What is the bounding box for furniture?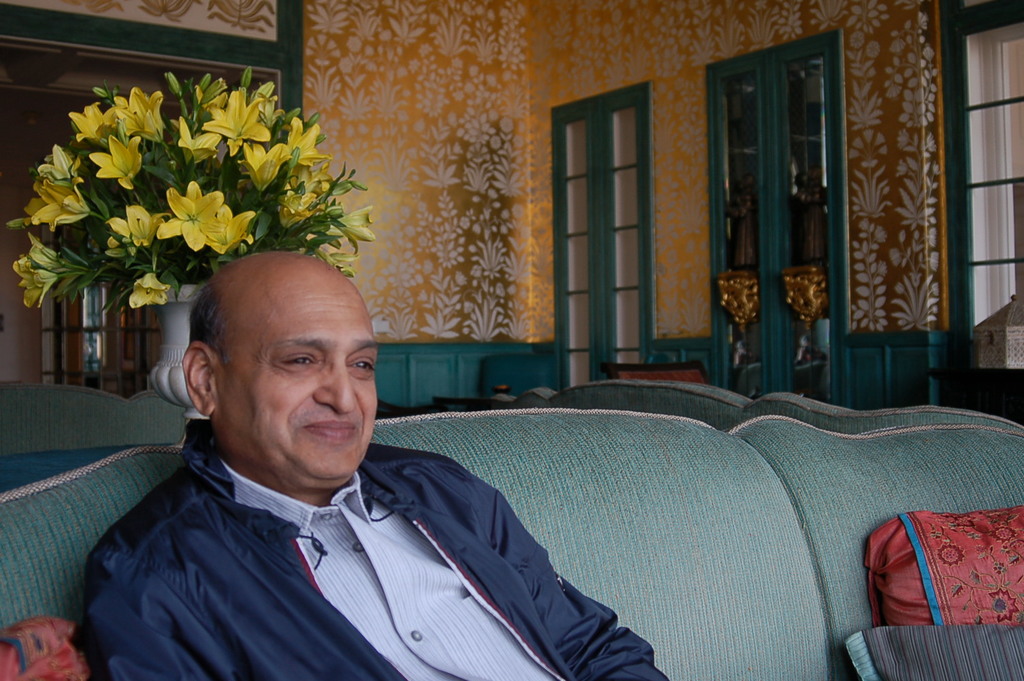
box(1, 403, 1023, 680).
